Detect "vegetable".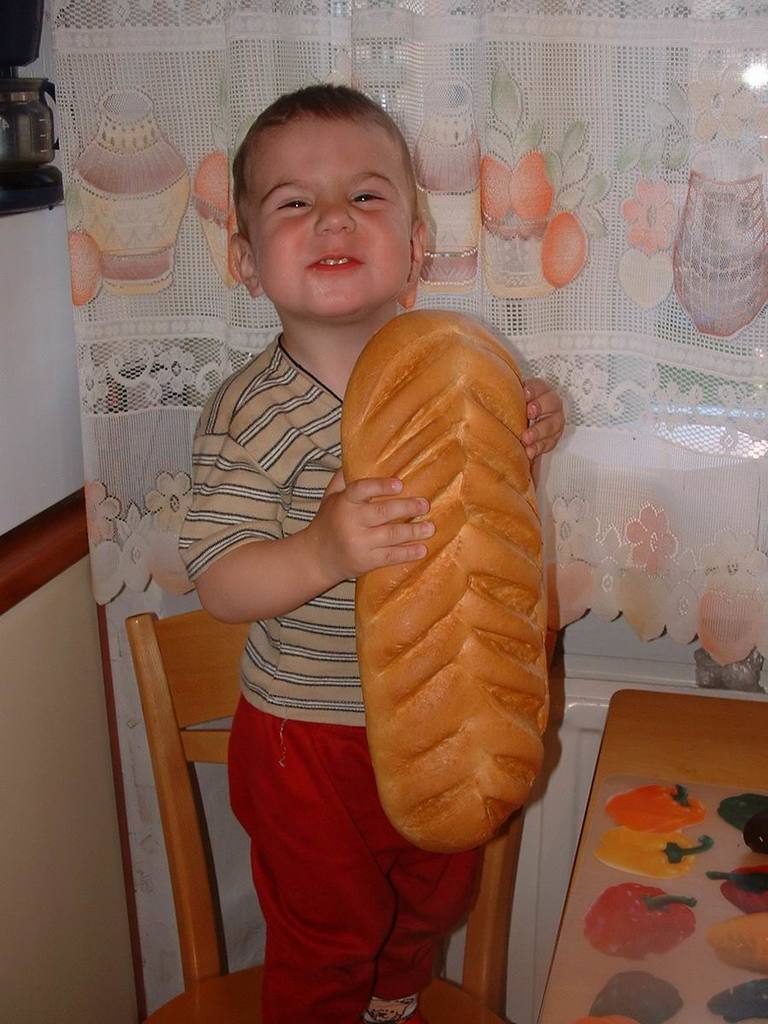
Detected at Rect(705, 974, 767, 1023).
